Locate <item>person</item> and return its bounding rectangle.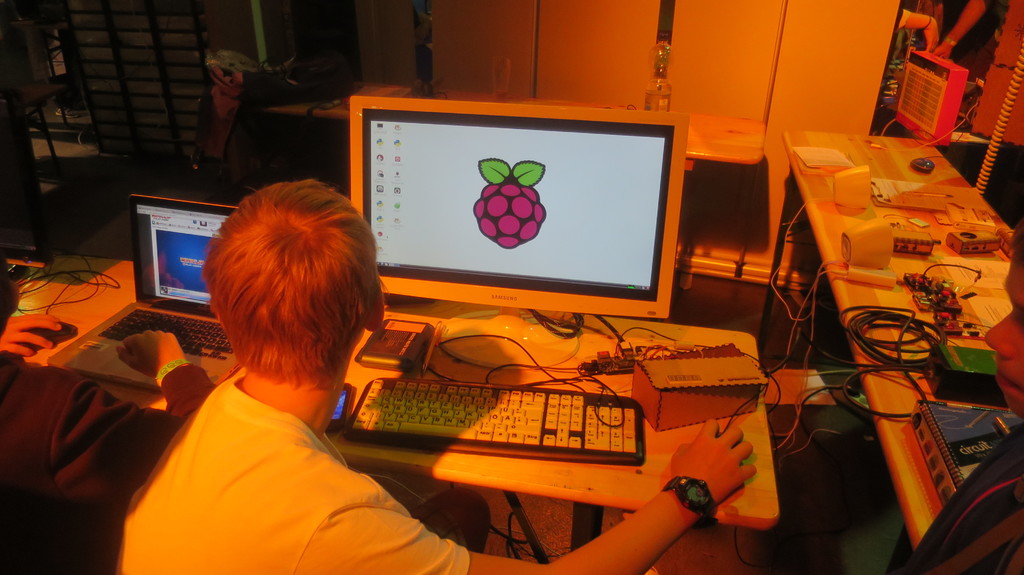
bbox=[898, 216, 1023, 574].
